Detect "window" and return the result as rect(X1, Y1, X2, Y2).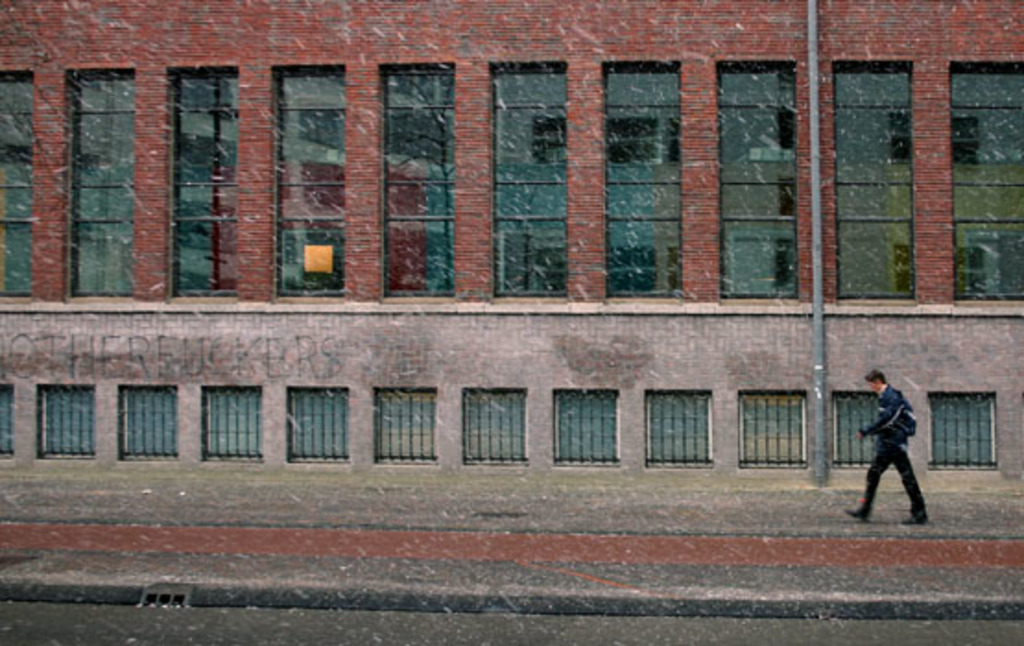
rect(378, 57, 459, 316).
